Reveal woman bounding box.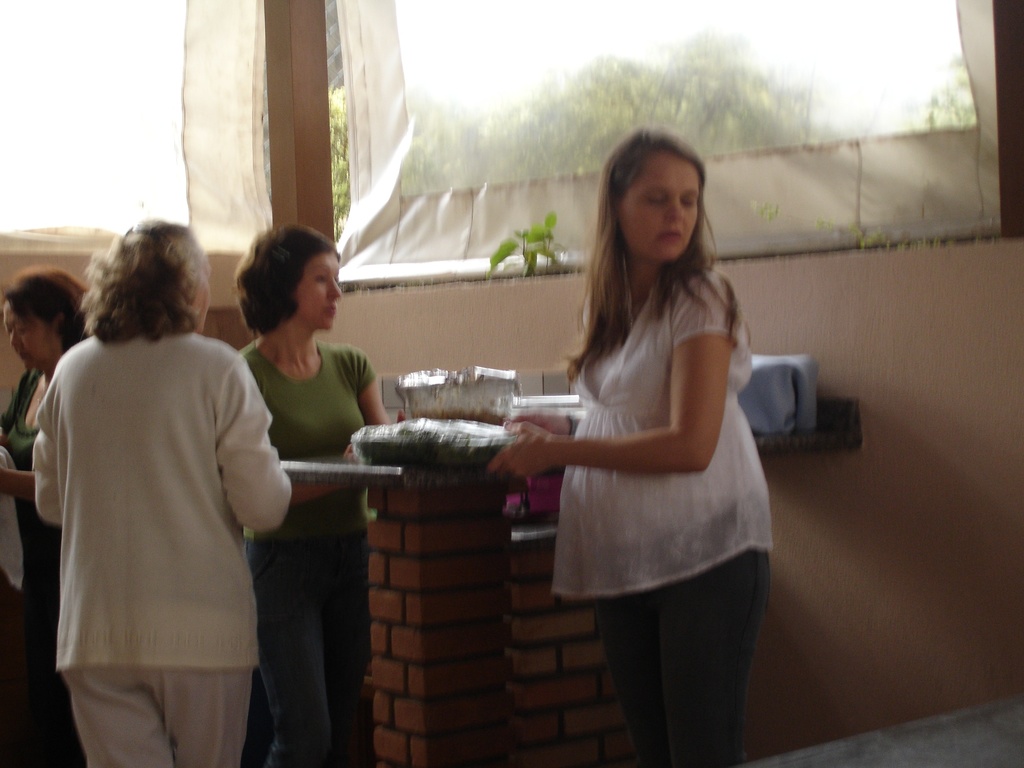
Revealed: x1=27 y1=216 x2=295 y2=767.
